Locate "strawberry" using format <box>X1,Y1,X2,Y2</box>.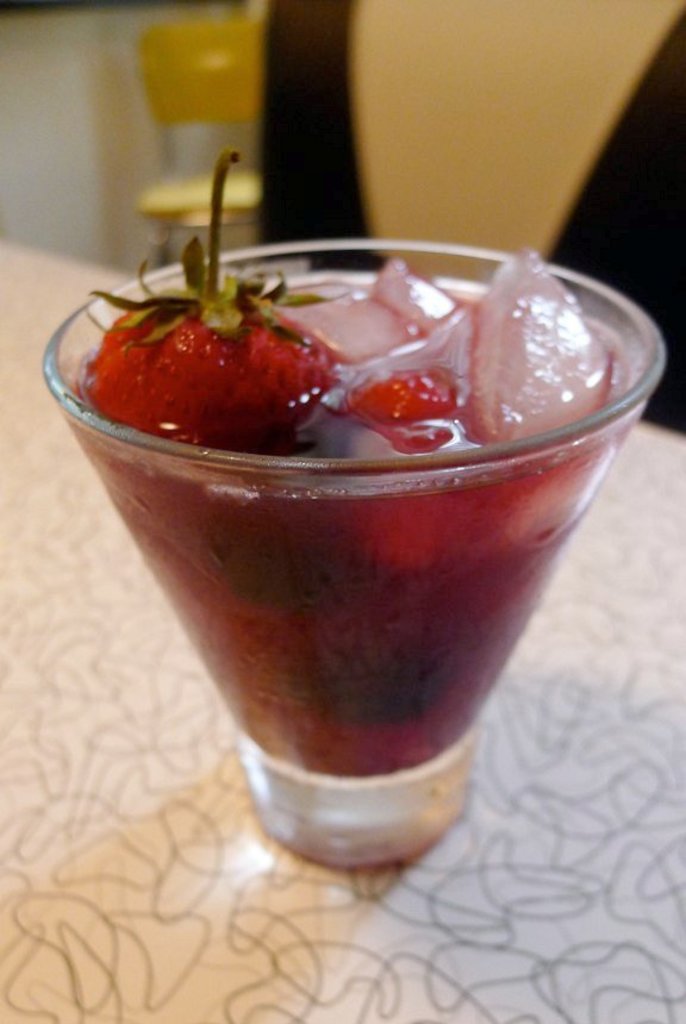
<box>132,266,331,431</box>.
